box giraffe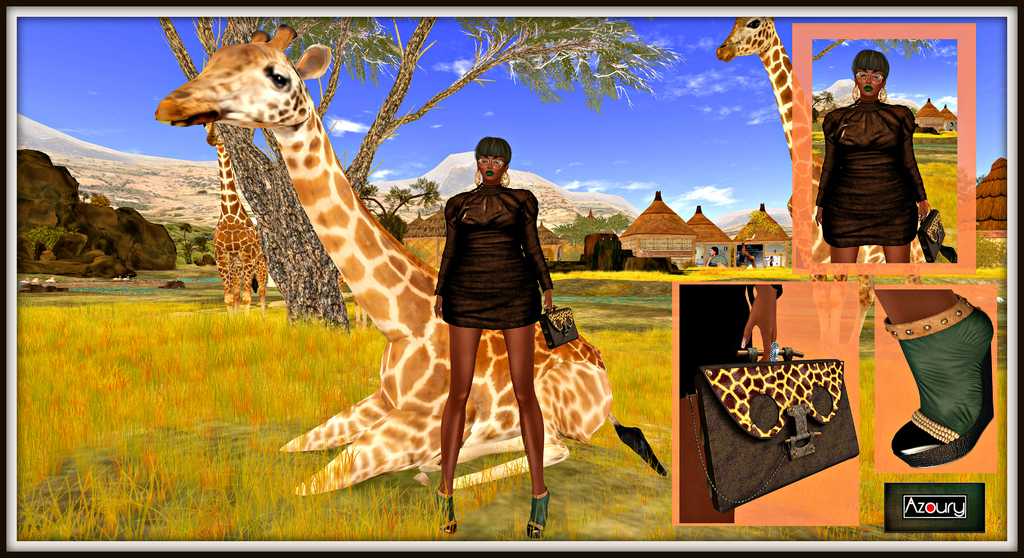
select_region(193, 55, 665, 516)
